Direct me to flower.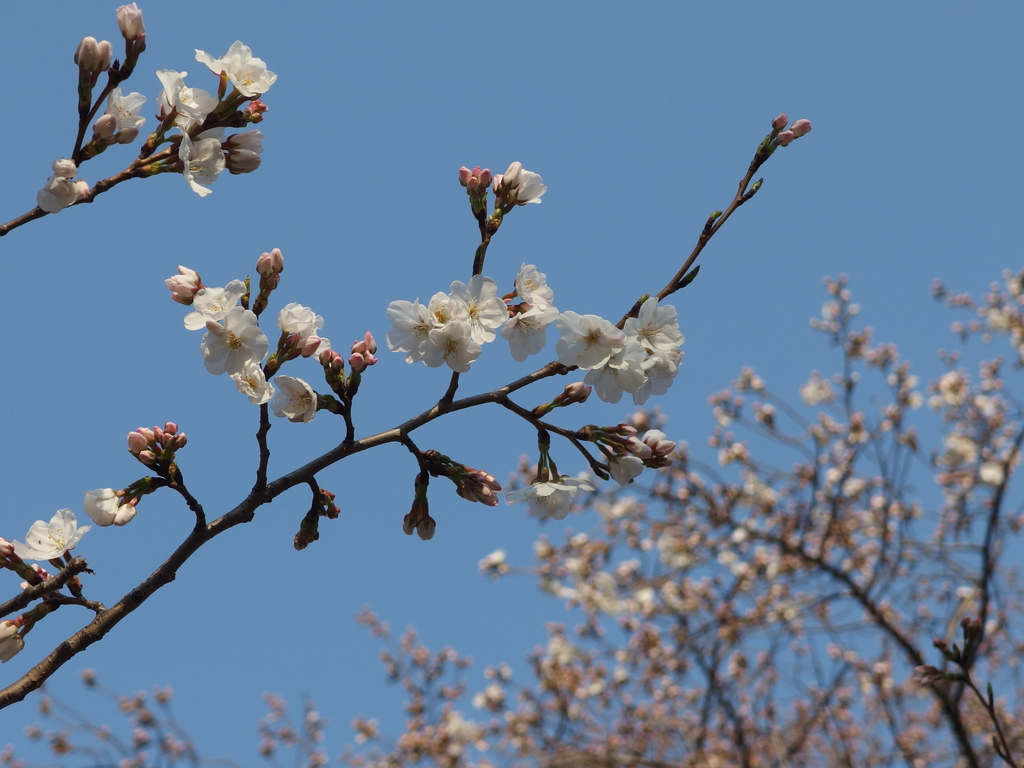
Direction: locate(200, 304, 268, 371).
